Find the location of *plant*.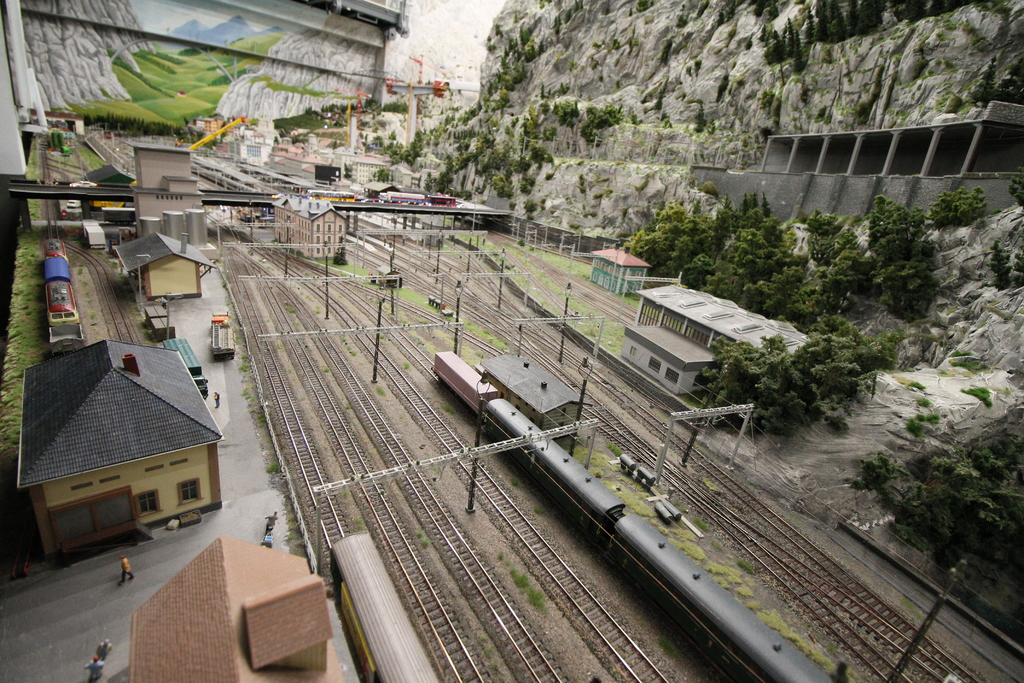
Location: 903, 424, 917, 438.
